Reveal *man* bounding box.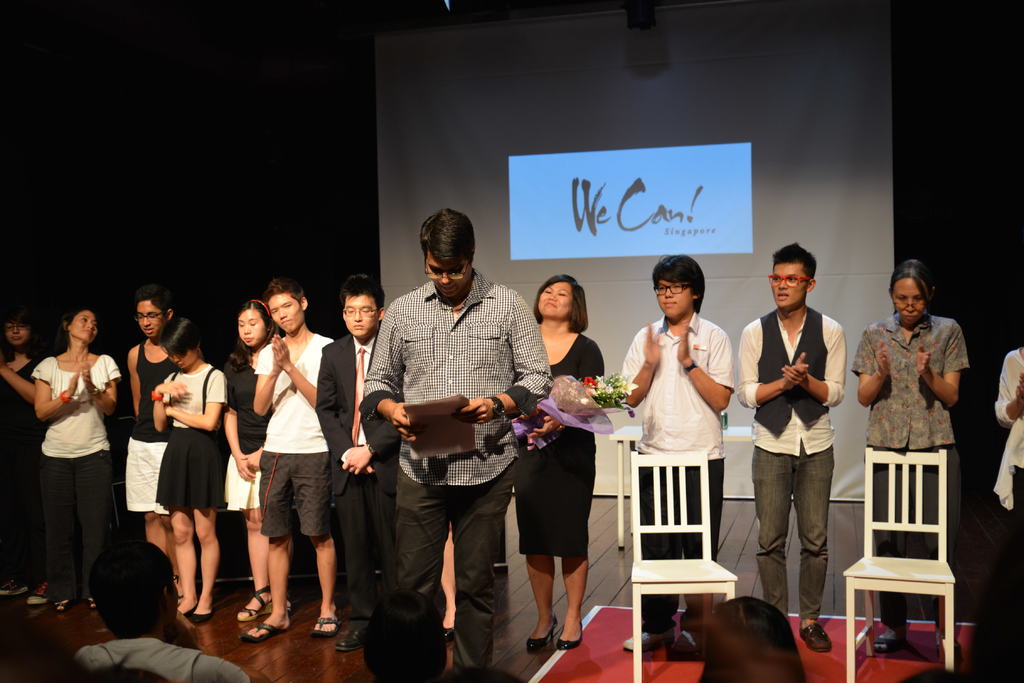
Revealed: x1=618, y1=253, x2=737, y2=651.
